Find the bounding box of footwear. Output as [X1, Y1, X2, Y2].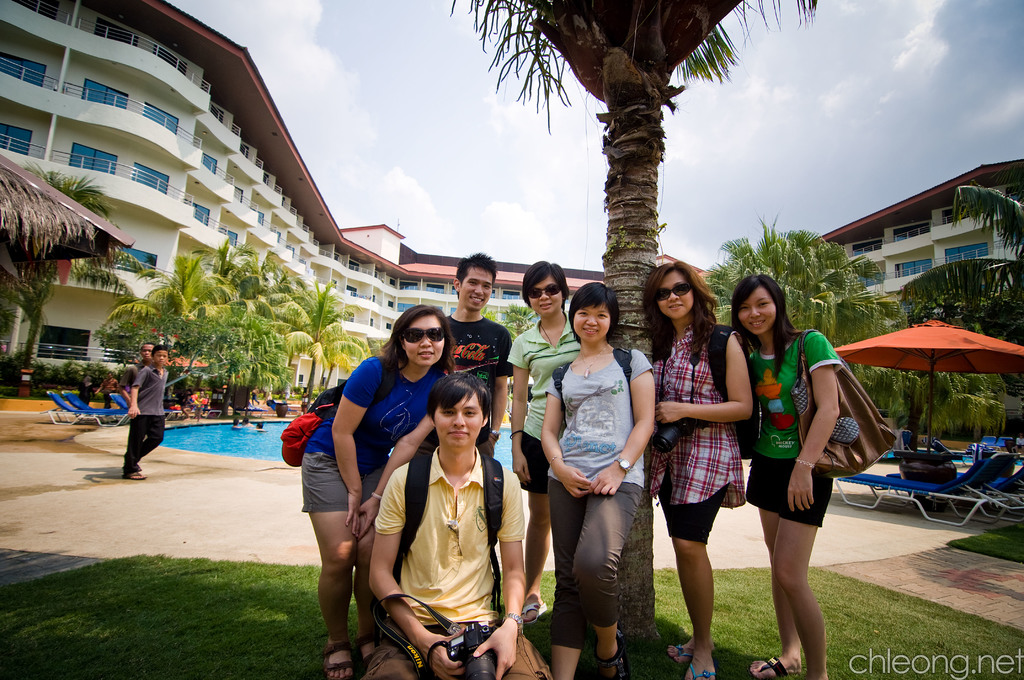
[744, 656, 794, 676].
